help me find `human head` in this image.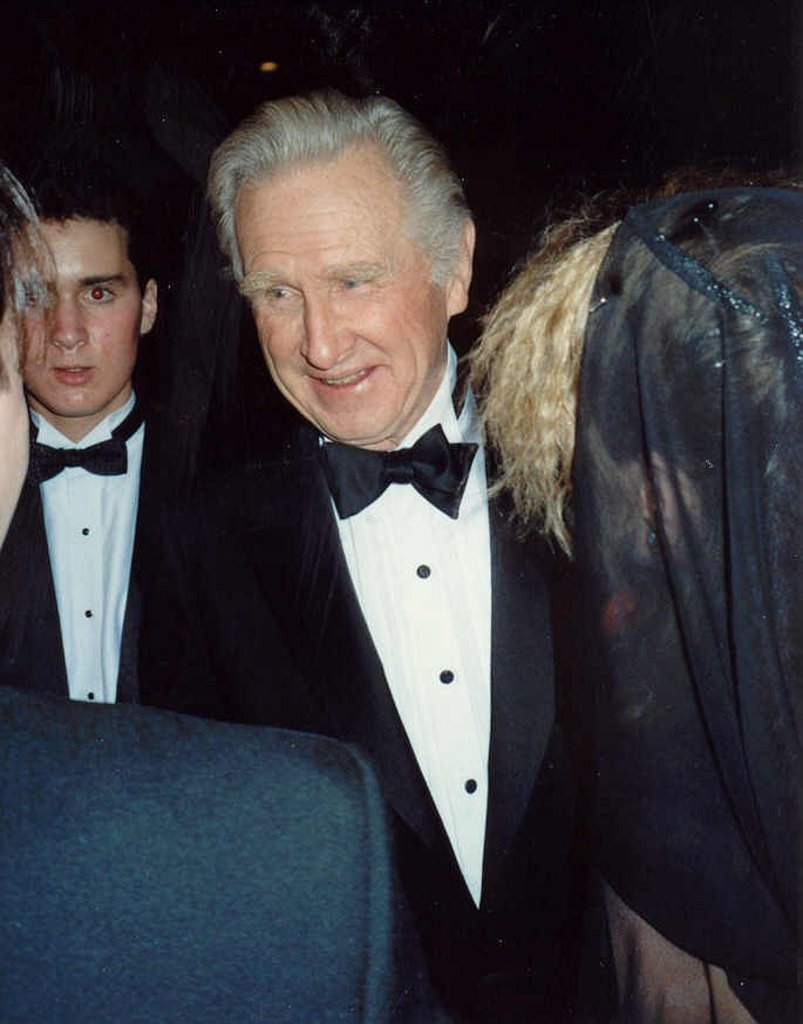
Found it: l=0, t=147, r=54, b=549.
